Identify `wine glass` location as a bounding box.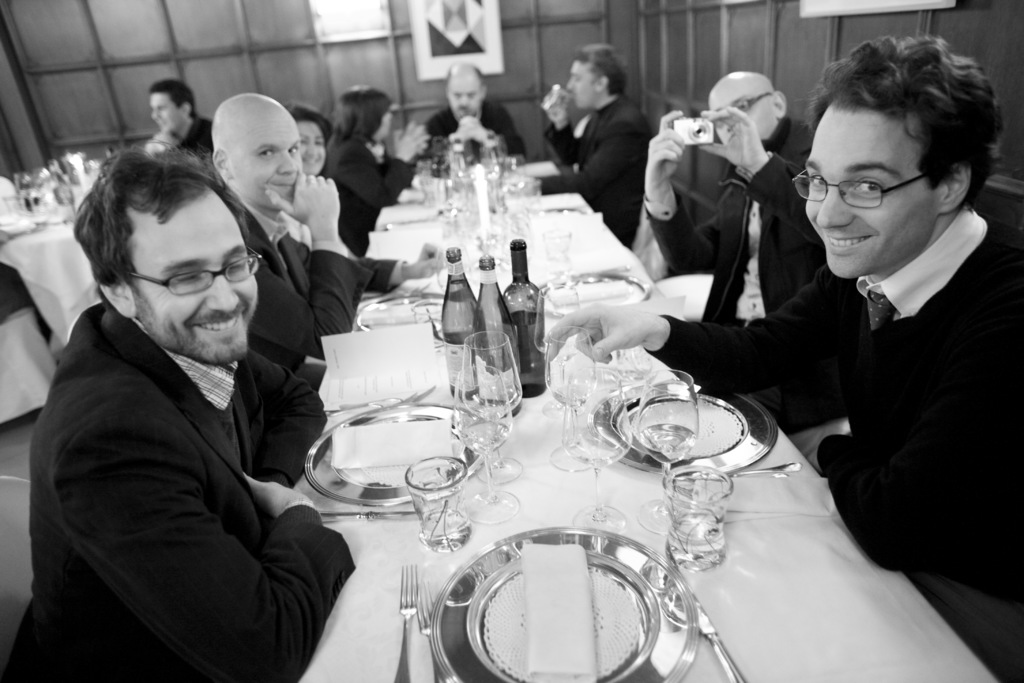
639 369 698 537.
